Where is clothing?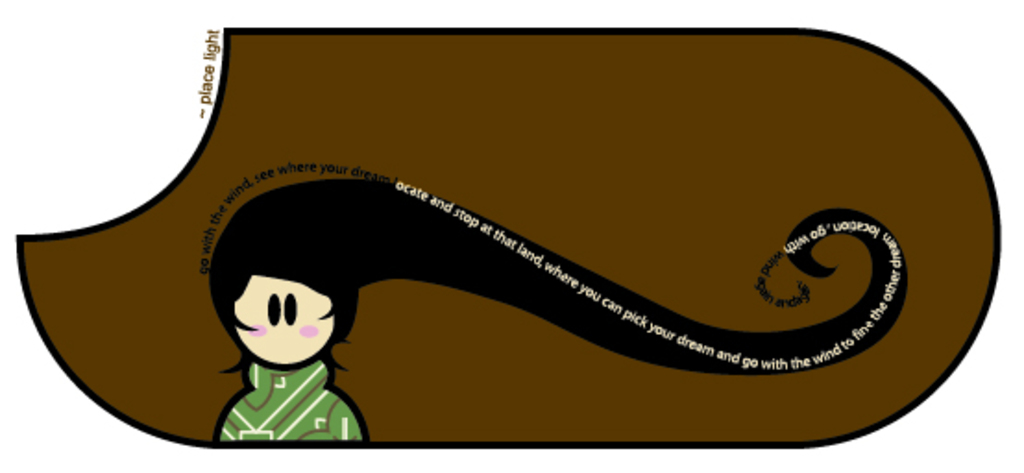
<box>176,211,372,449</box>.
